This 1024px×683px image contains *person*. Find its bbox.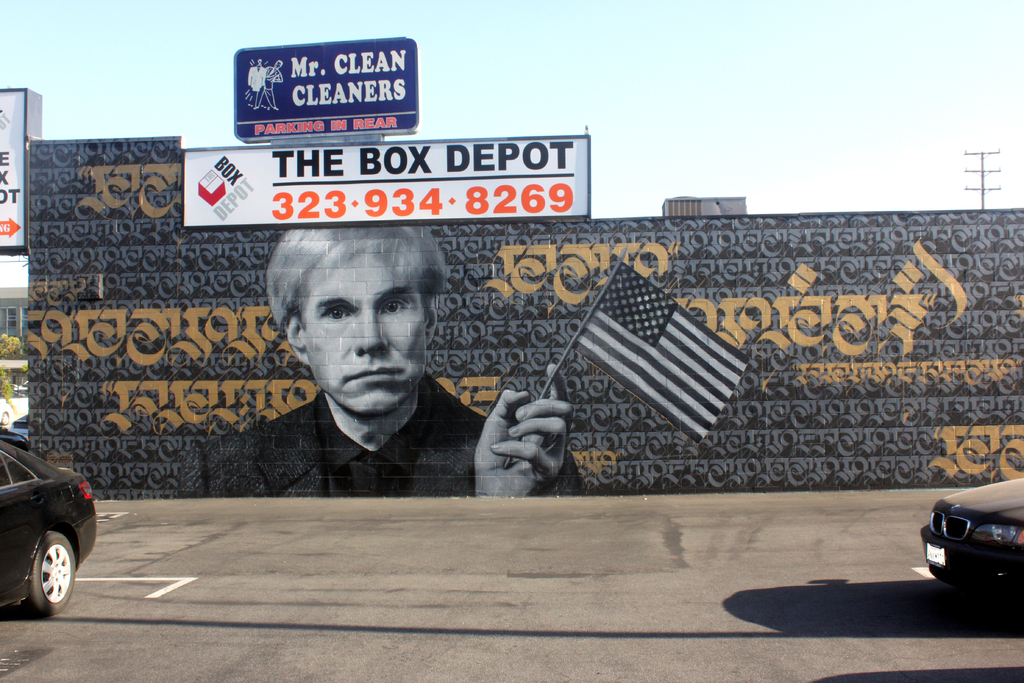
crop(173, 208, 586, 499).
